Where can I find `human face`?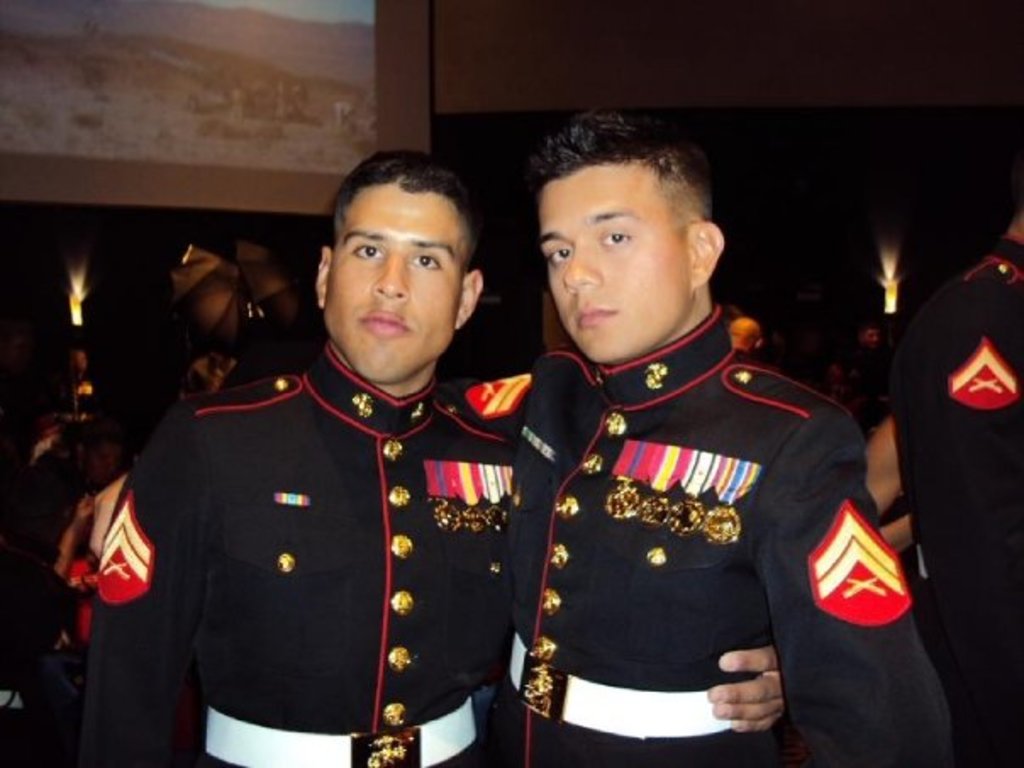
You can find it at detection(541, 159, 692, 358).
